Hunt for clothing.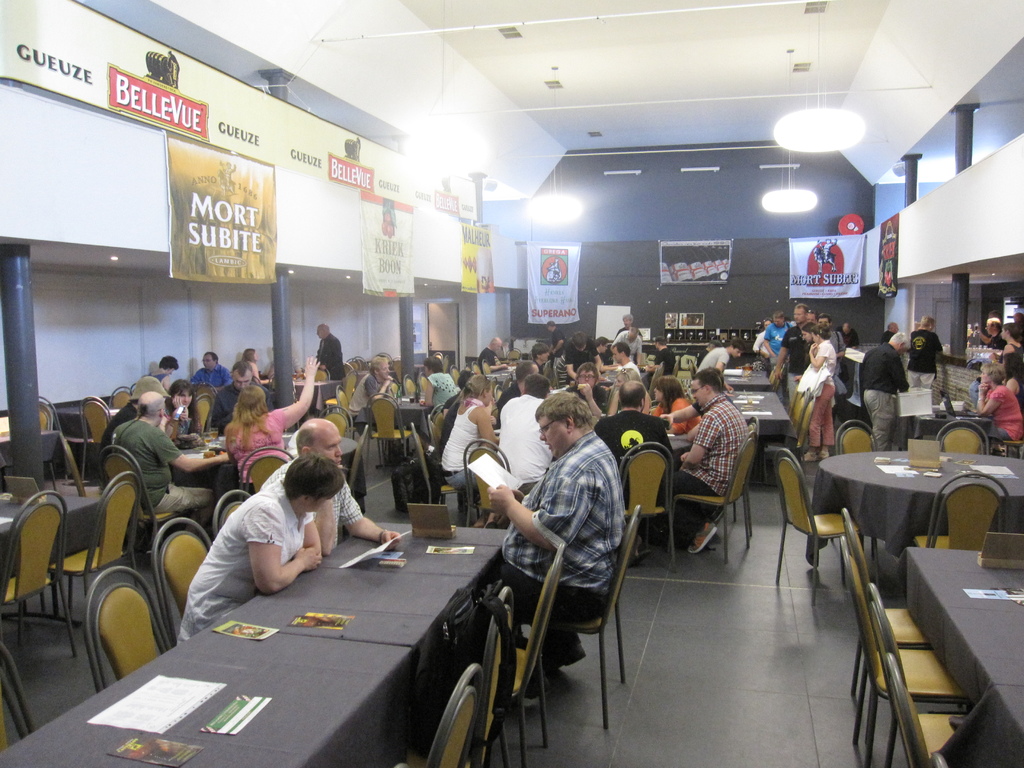
Hunted down at <box>308,328,344,387</box>.
